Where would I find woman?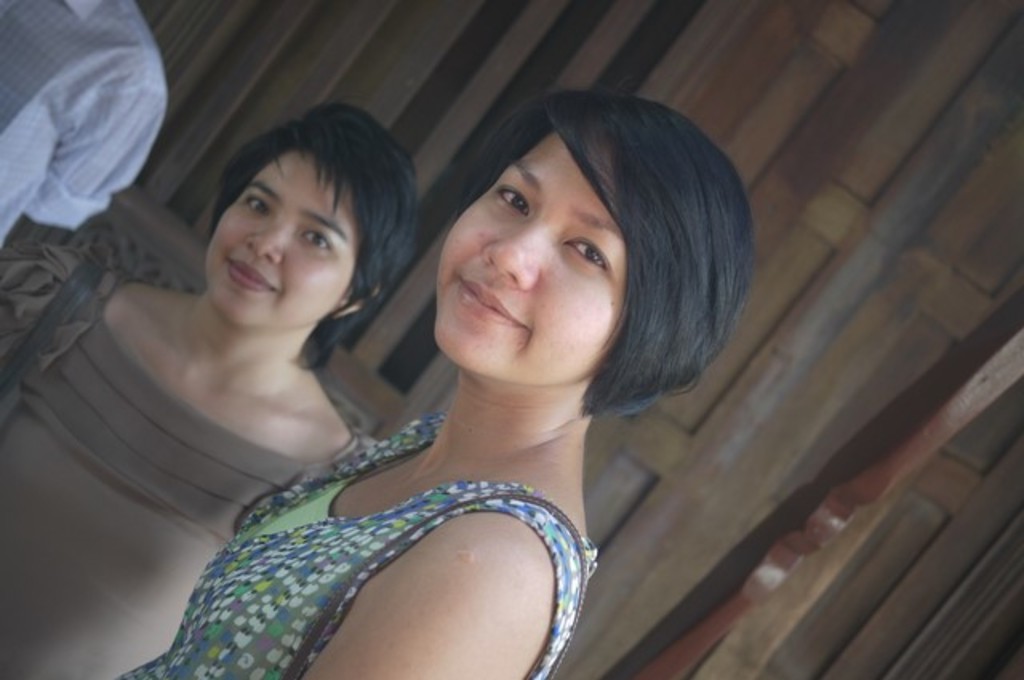
At l=194, t=59, r=760, b=679.
